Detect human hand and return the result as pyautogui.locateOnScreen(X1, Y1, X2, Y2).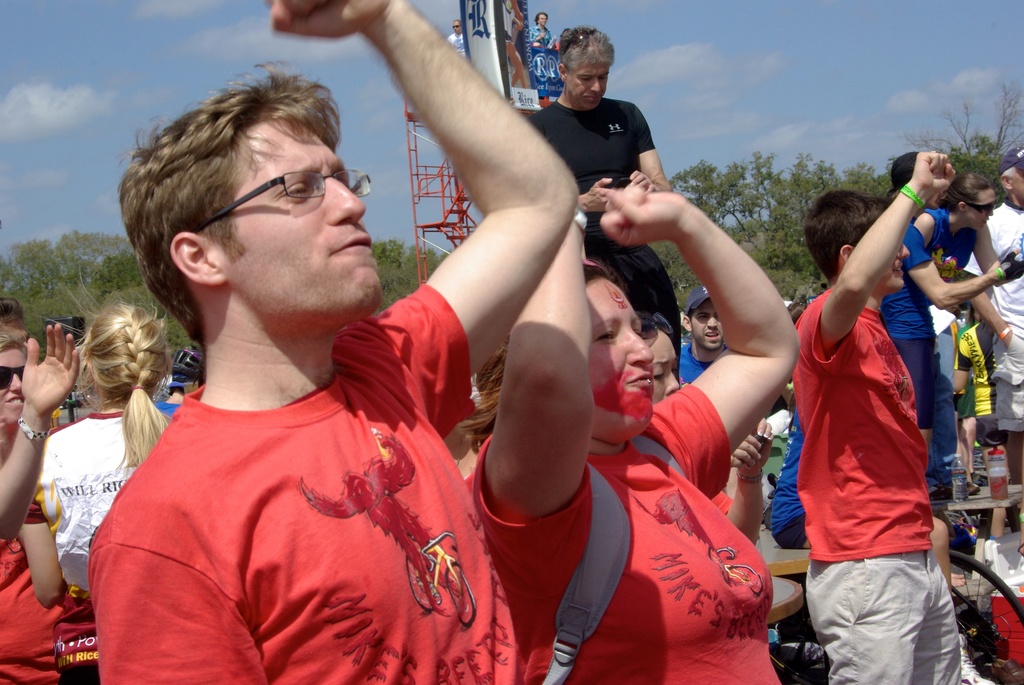
pyautogui.locateOnScreen(605, 159, 710, 242).
